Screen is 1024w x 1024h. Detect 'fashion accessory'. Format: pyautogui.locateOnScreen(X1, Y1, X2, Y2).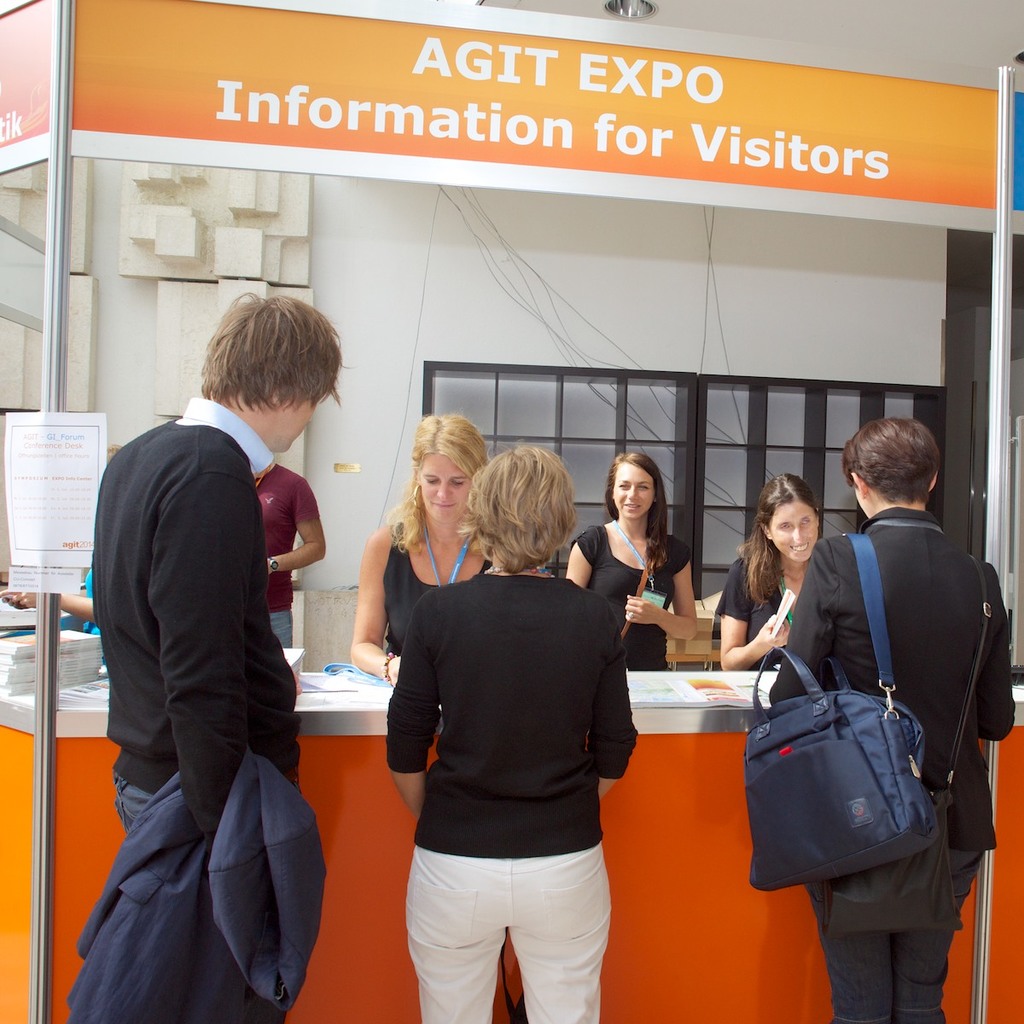
pyautogui.locateOnScreen(323, 660, 392, 689).
